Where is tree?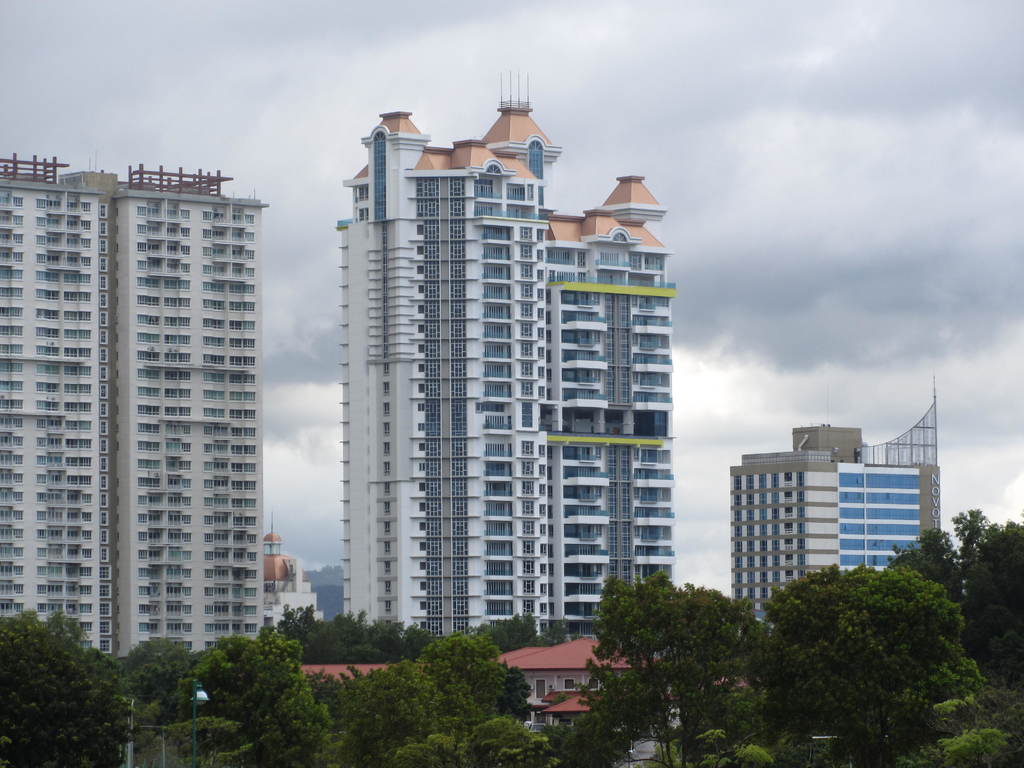
764,564,983,767.
